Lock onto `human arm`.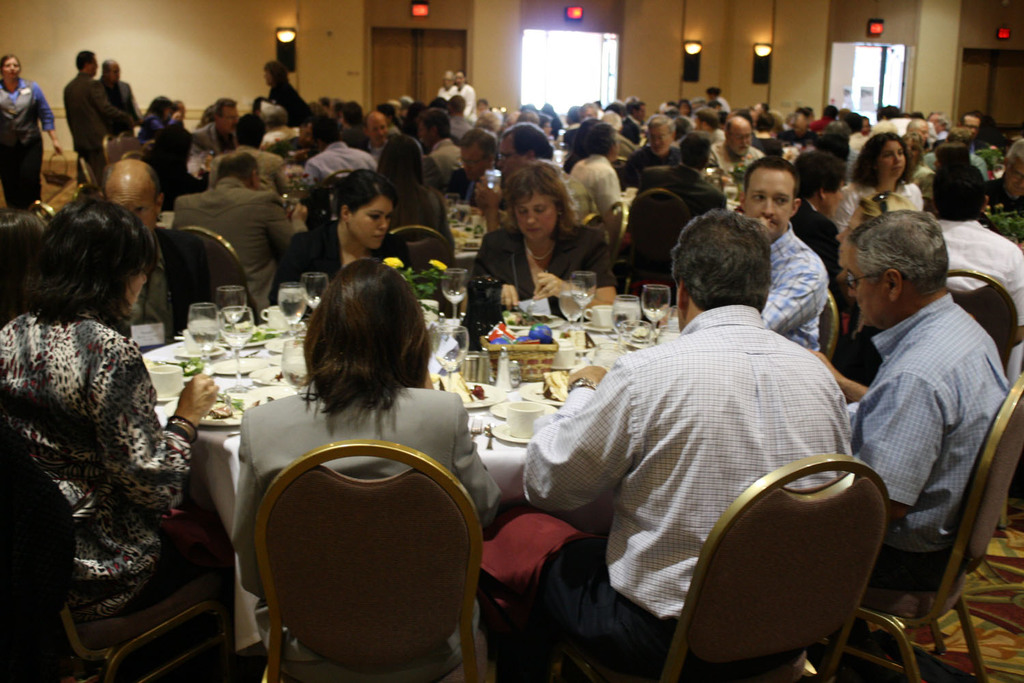
Locked: {"left": 255, "top": 199, "right": 295, "bottom": 261}.
